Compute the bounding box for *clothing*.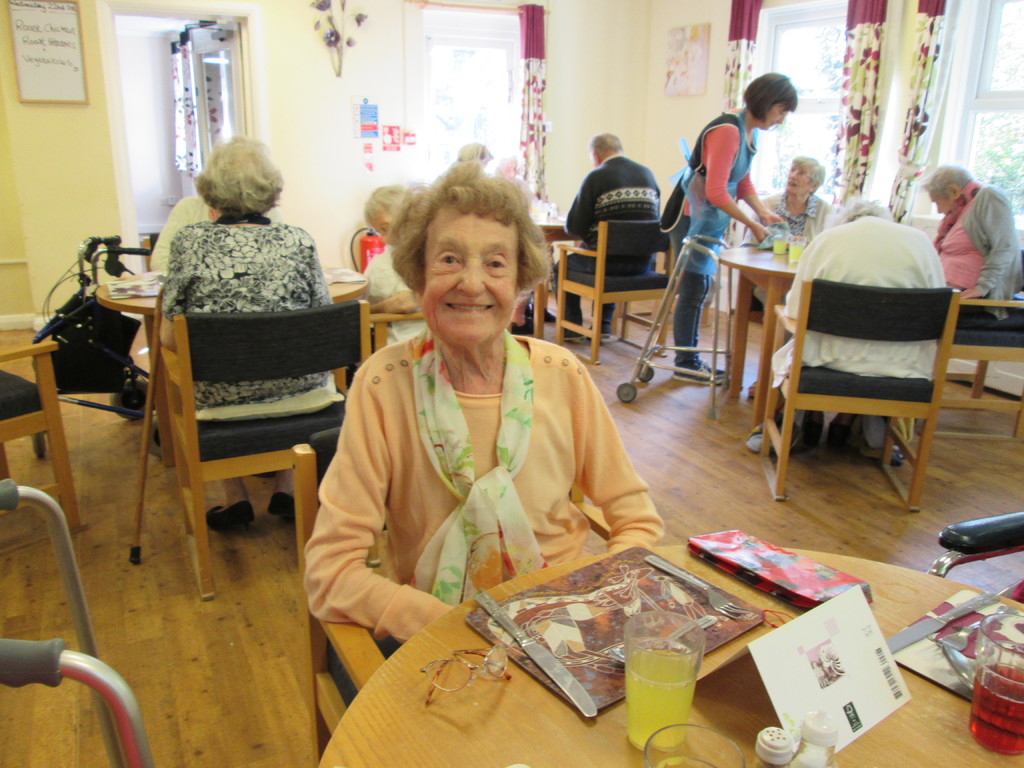
BBox(160, 200, 339, 417).
